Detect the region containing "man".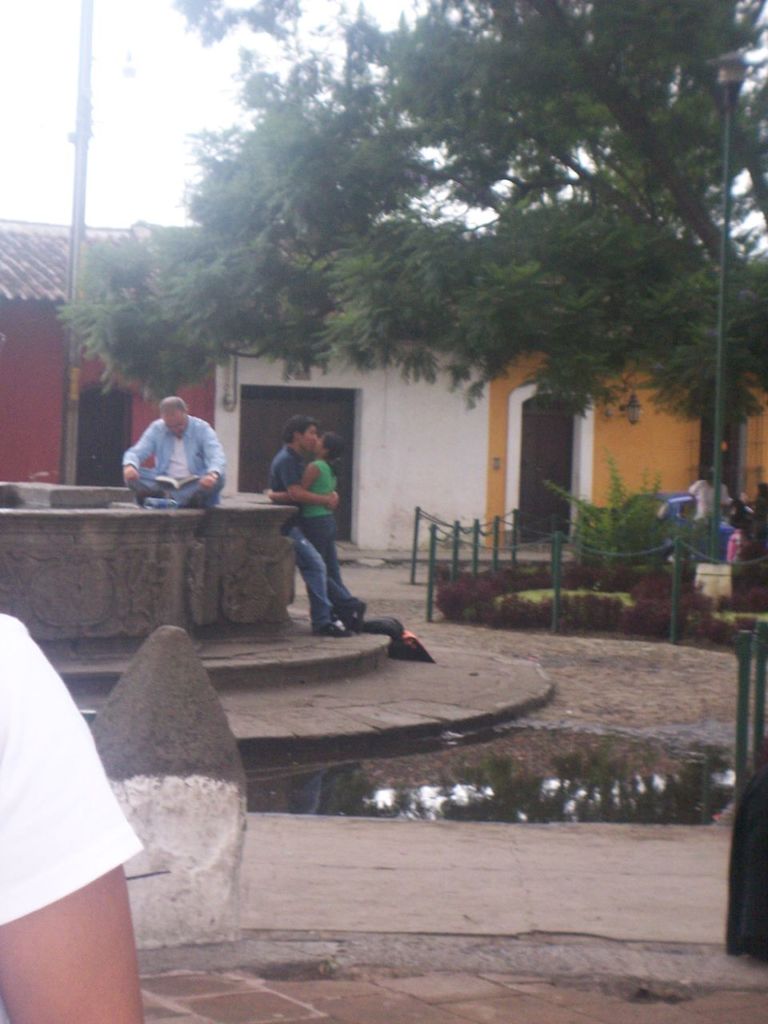
111/386/239/503.
